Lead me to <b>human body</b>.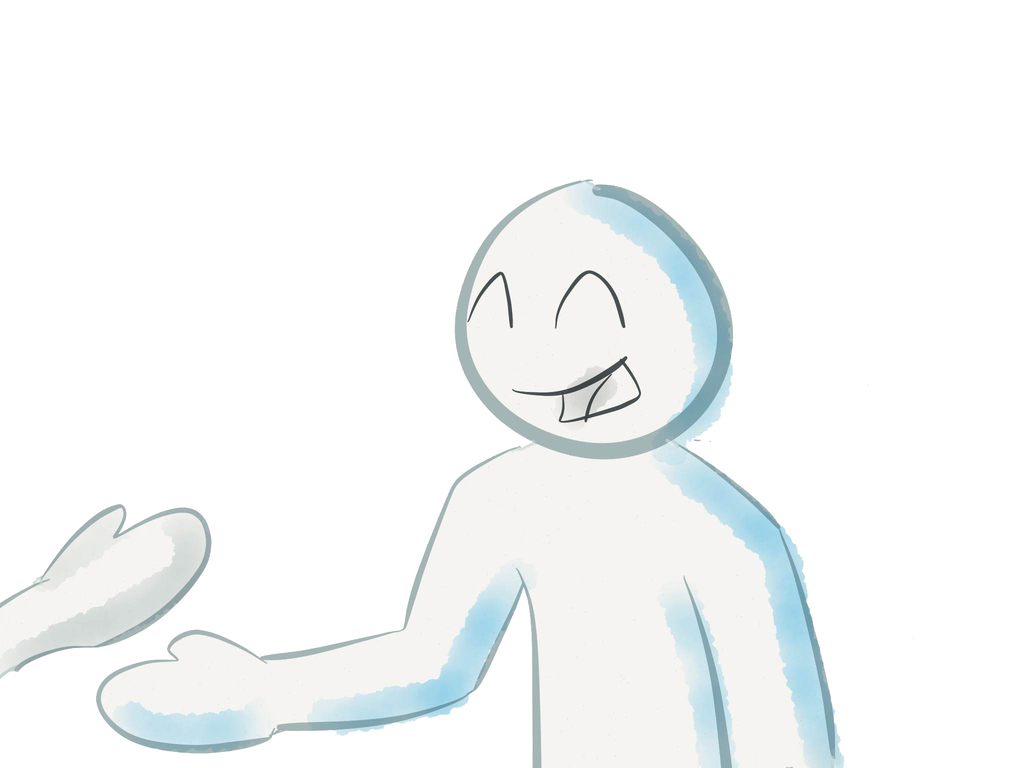
Lead to 48:209:867:735.
